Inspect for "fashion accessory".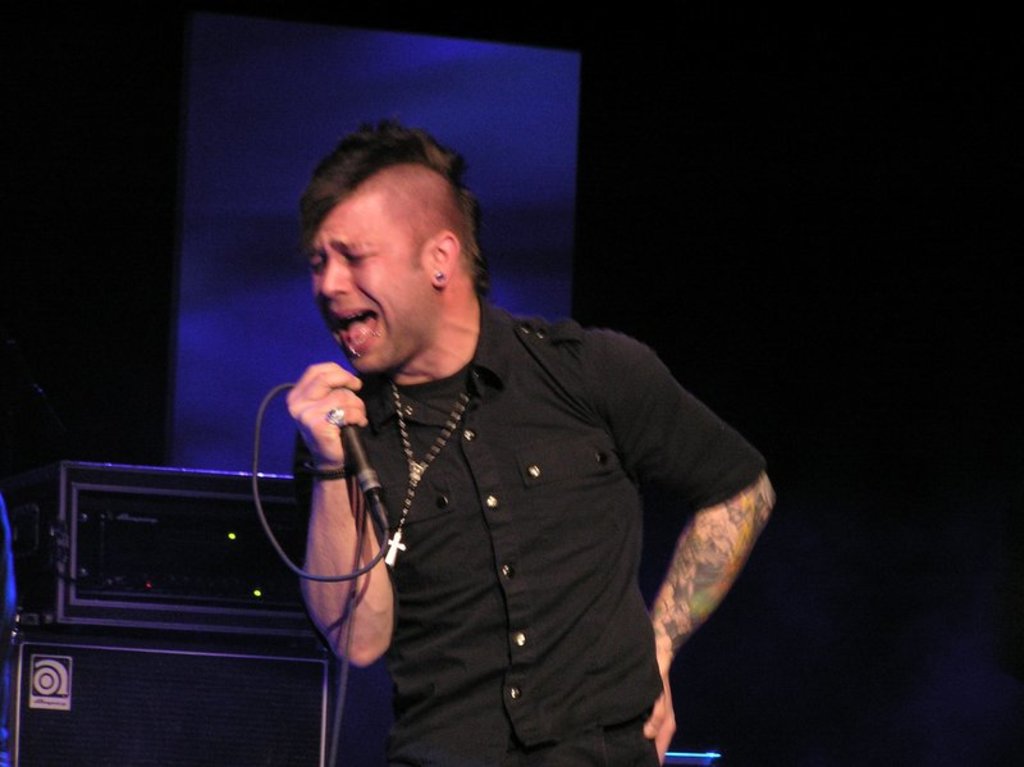
Inspection: (x1=356, y1=355, x2=360, y2=359).
